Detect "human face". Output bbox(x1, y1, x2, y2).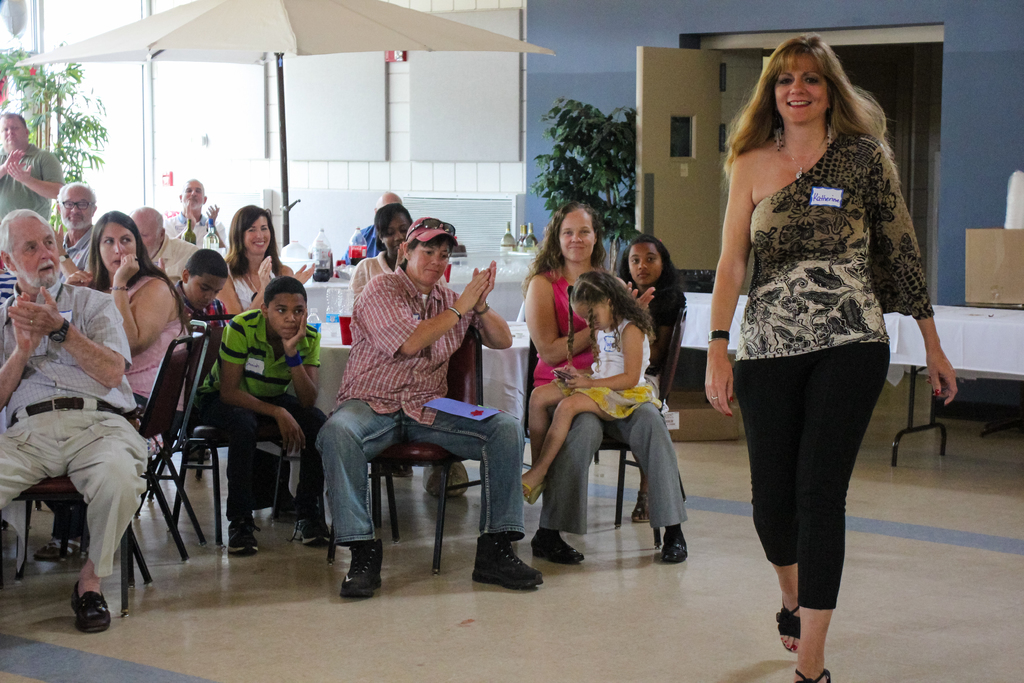
bbox(129, 215, 163, 256).
